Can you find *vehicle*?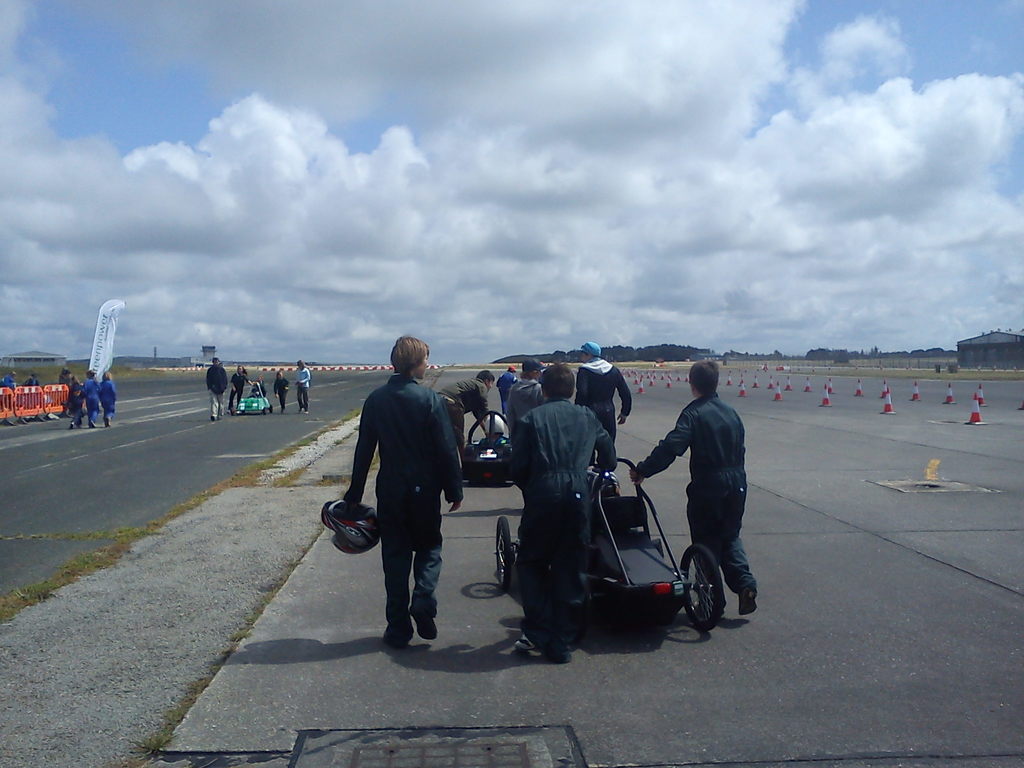
Yes, bounding box: (left=236, top=382, right=274, bottom=414).
